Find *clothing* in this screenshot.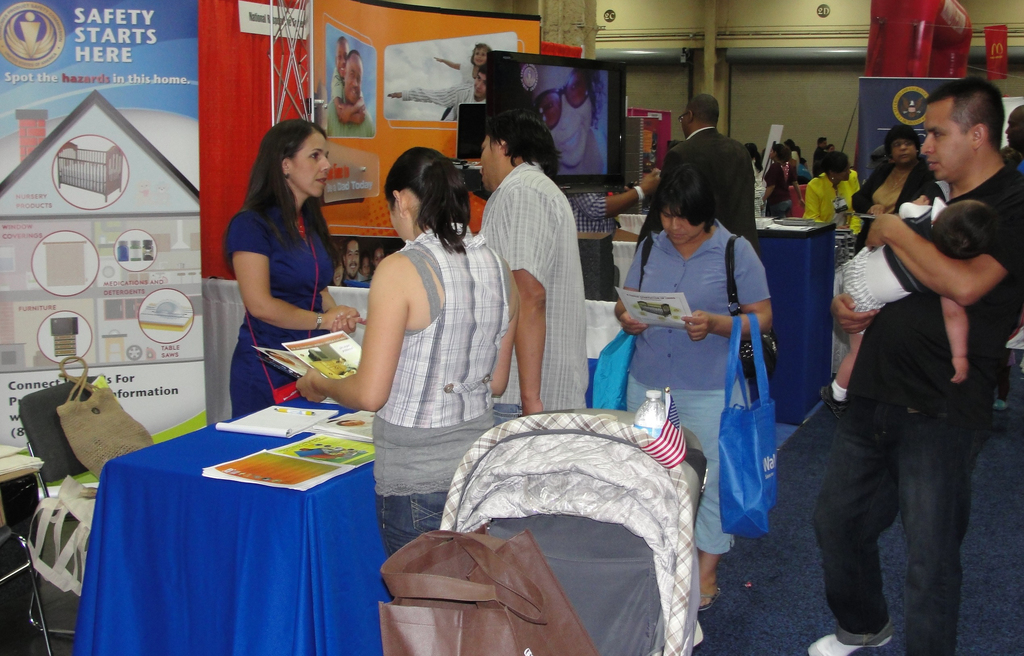
The bounding box for *clothing* is select_region(402, 81, 484, 120).
